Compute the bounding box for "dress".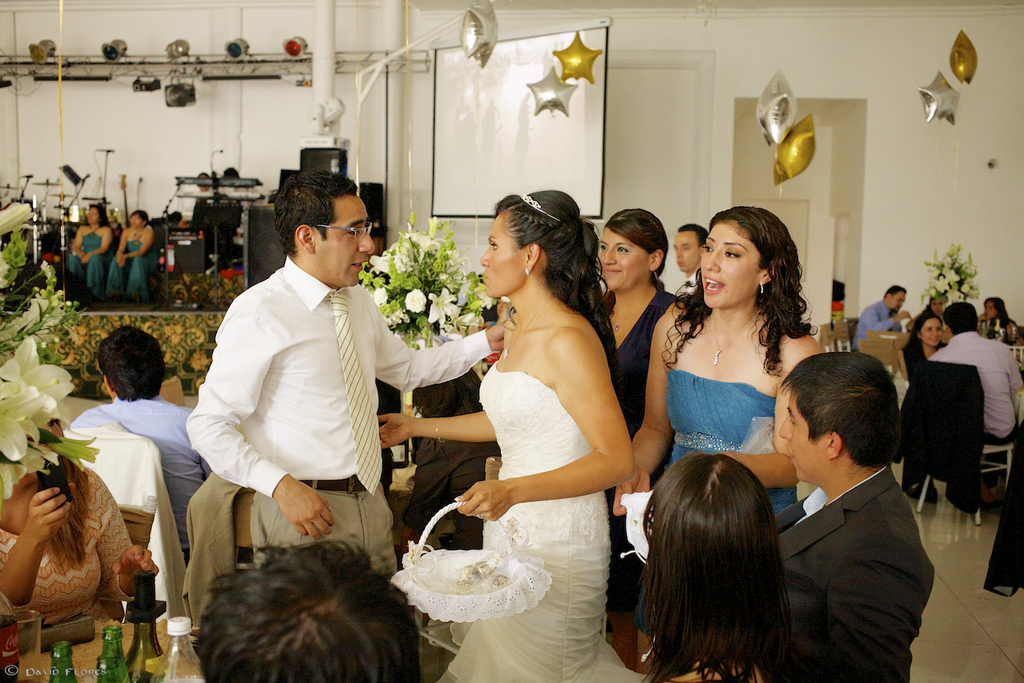
<bbox>0, 465, 136, 678</bbox>.
